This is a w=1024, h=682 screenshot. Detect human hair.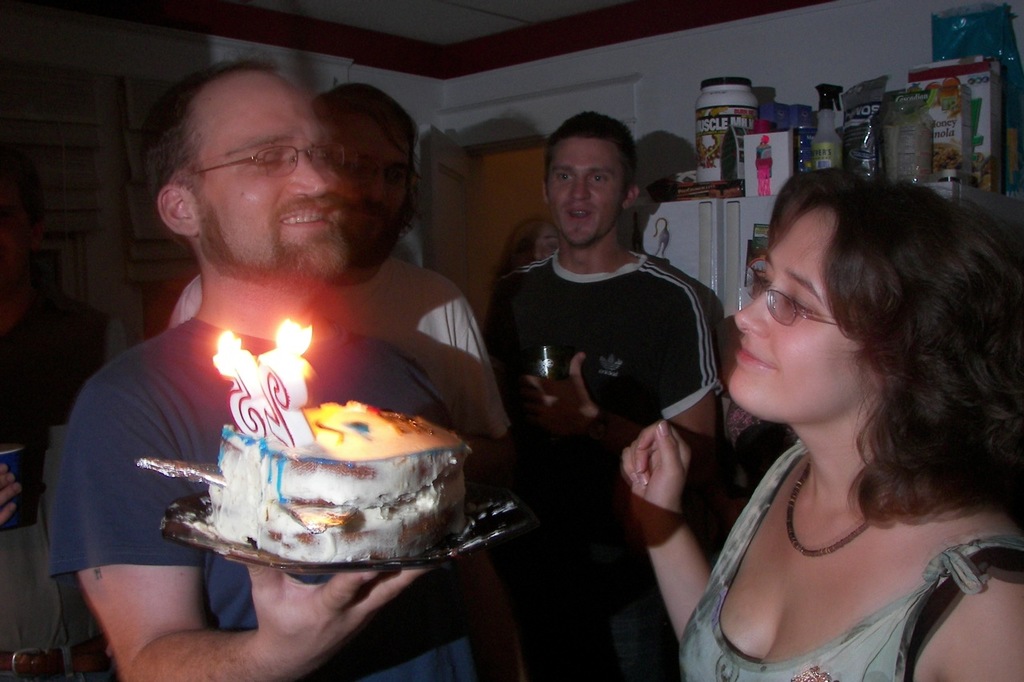
{"left": 142, "top": 54, "right": 333, "bottom": 194}.
